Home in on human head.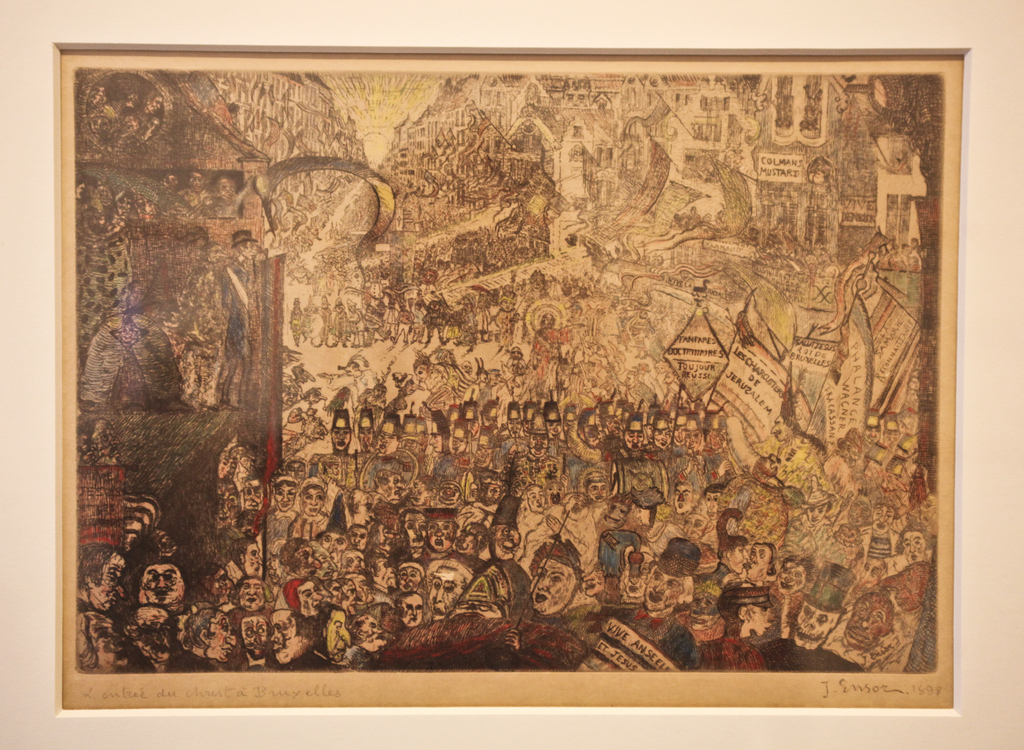
Homed in at bbox(705, 413, 730, 452).
